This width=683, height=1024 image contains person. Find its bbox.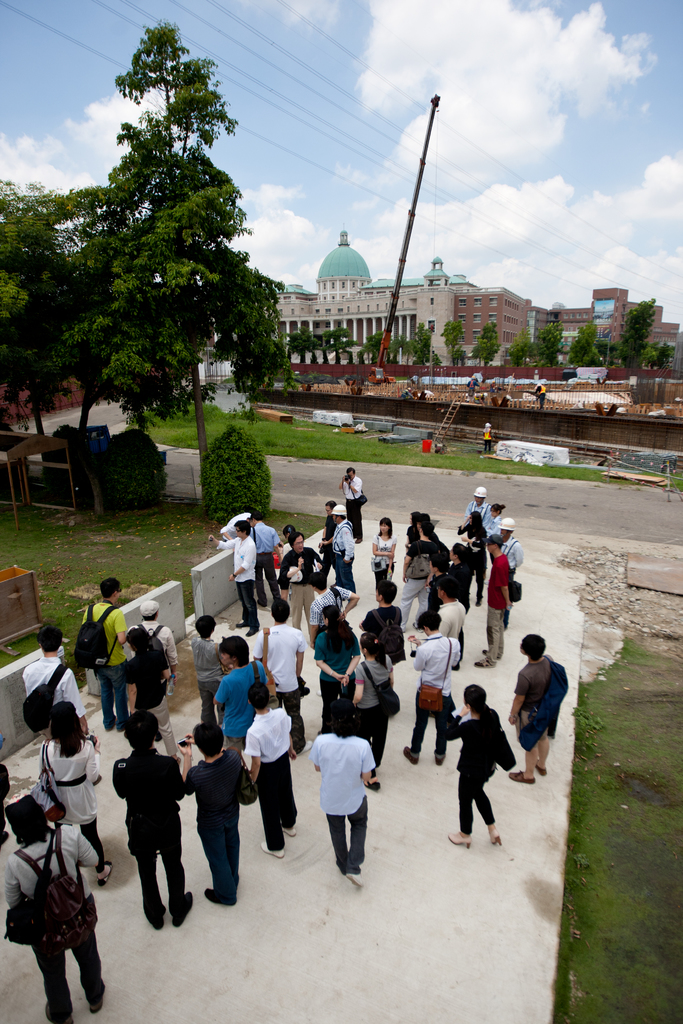
x1=250 y1=589 x2=308 y2=755.
